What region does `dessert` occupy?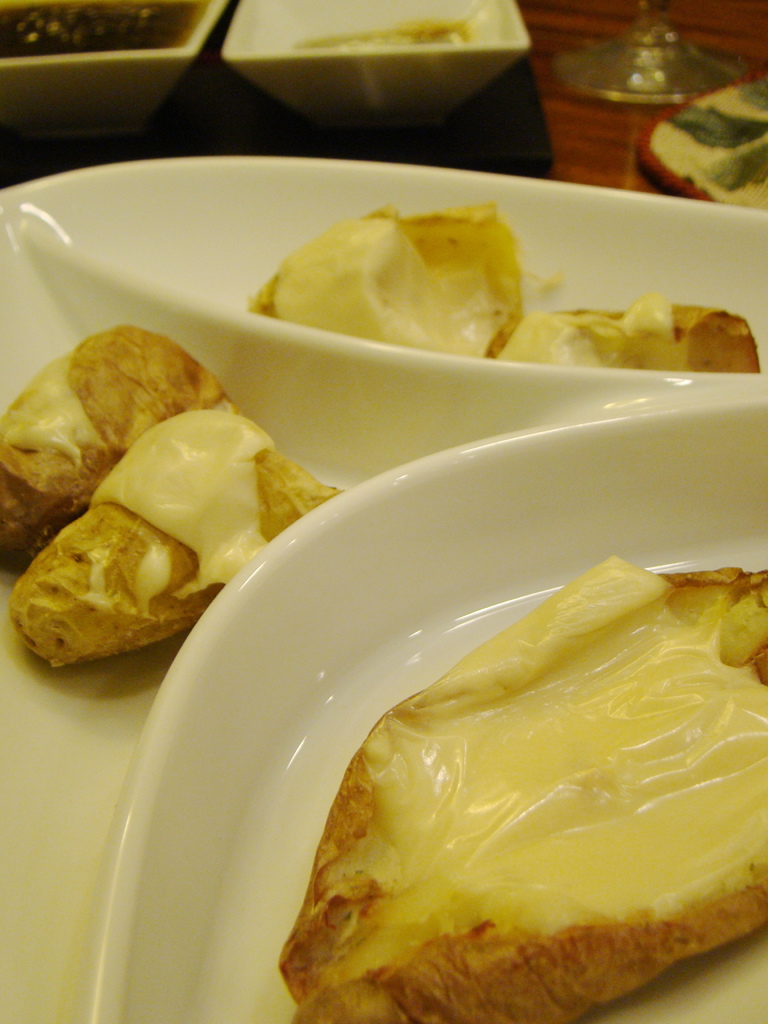
BBox(479, 311, 762, 374).
